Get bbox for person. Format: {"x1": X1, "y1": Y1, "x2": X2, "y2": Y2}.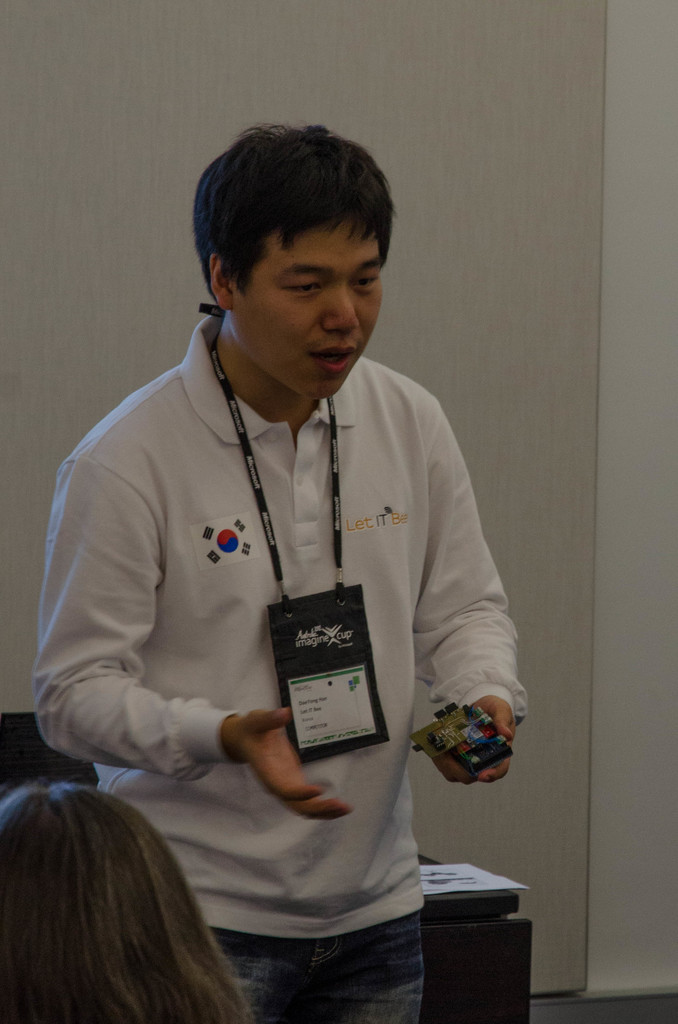
{"x1": 31, "y1": 124, "x2": 534, "y2": 1023}.
